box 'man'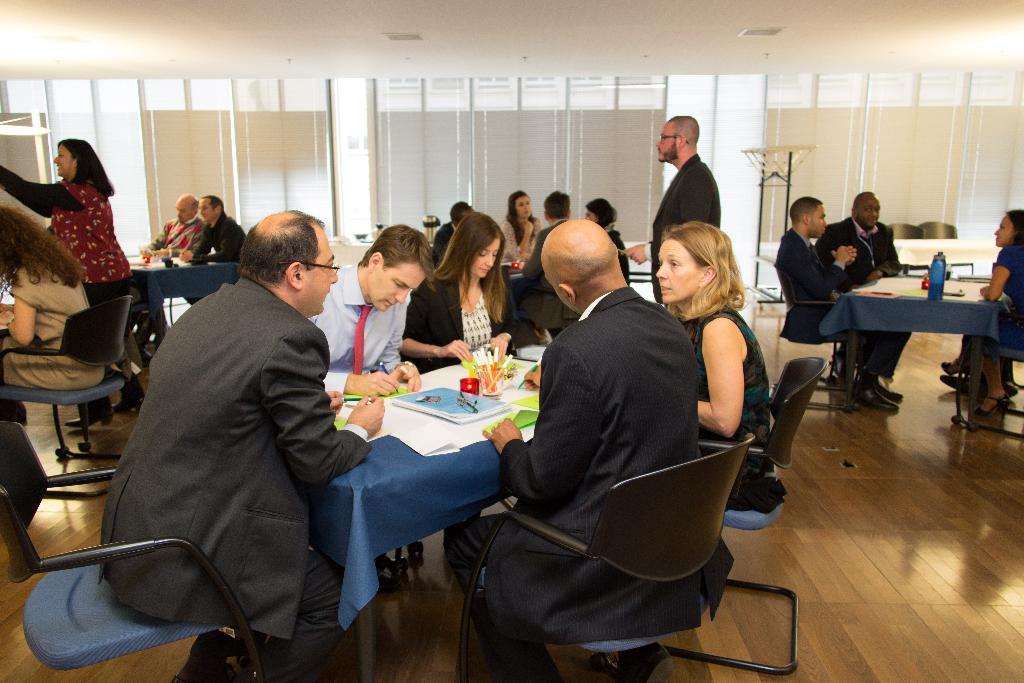
[left=141, top=190, right=204, bottom=256]
